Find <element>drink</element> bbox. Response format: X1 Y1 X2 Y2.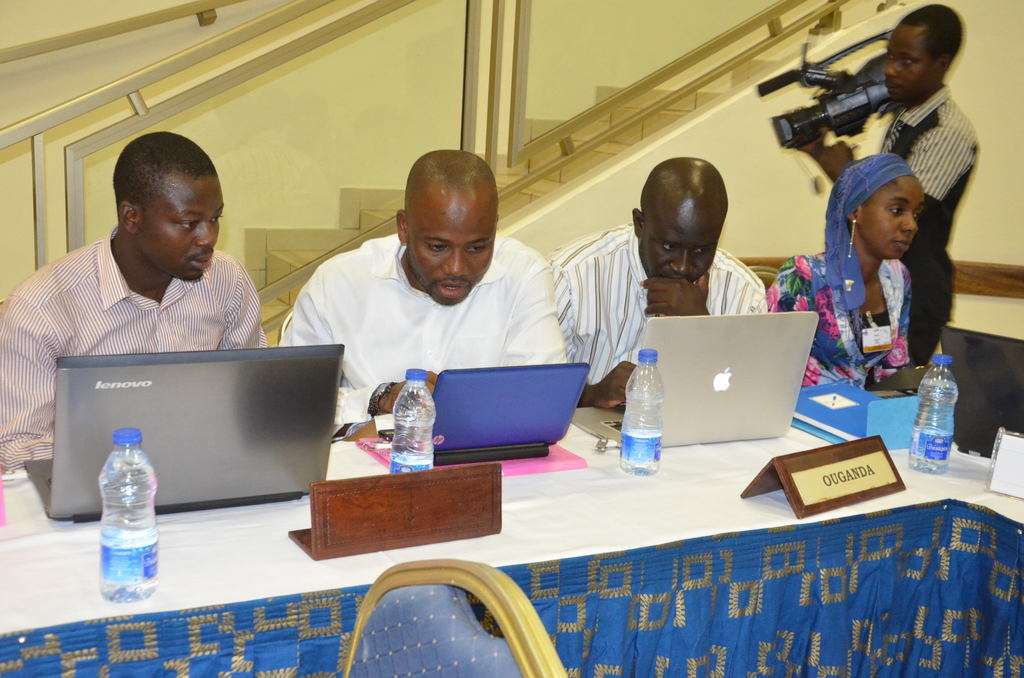
623 381 665 477.
